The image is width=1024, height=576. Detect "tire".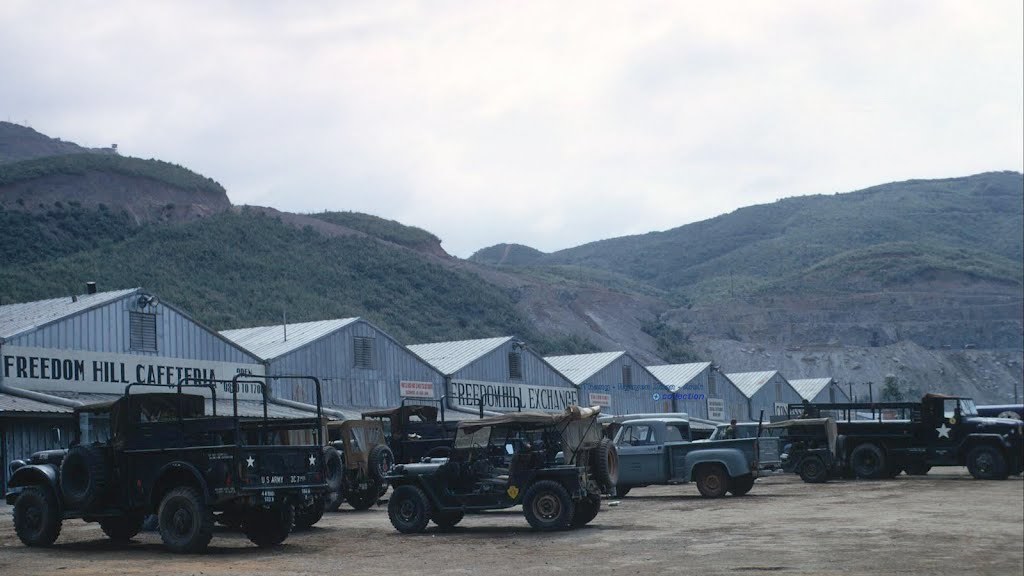
Detection: Rect(883, 459, 900, 478).
